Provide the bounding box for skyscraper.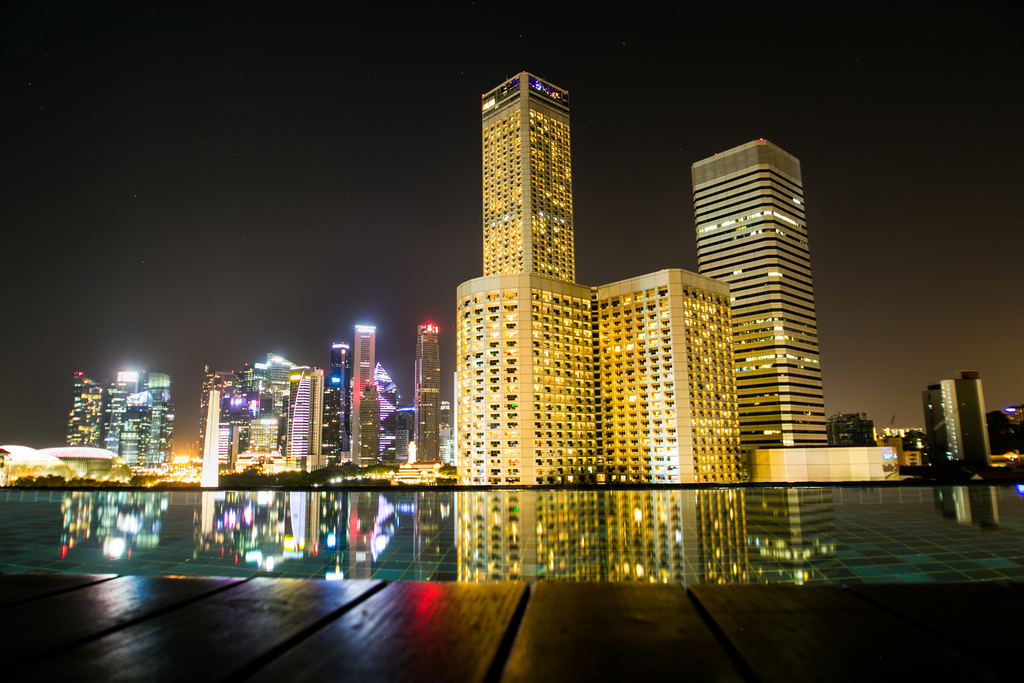
box=[352, 322, 382, 466].
